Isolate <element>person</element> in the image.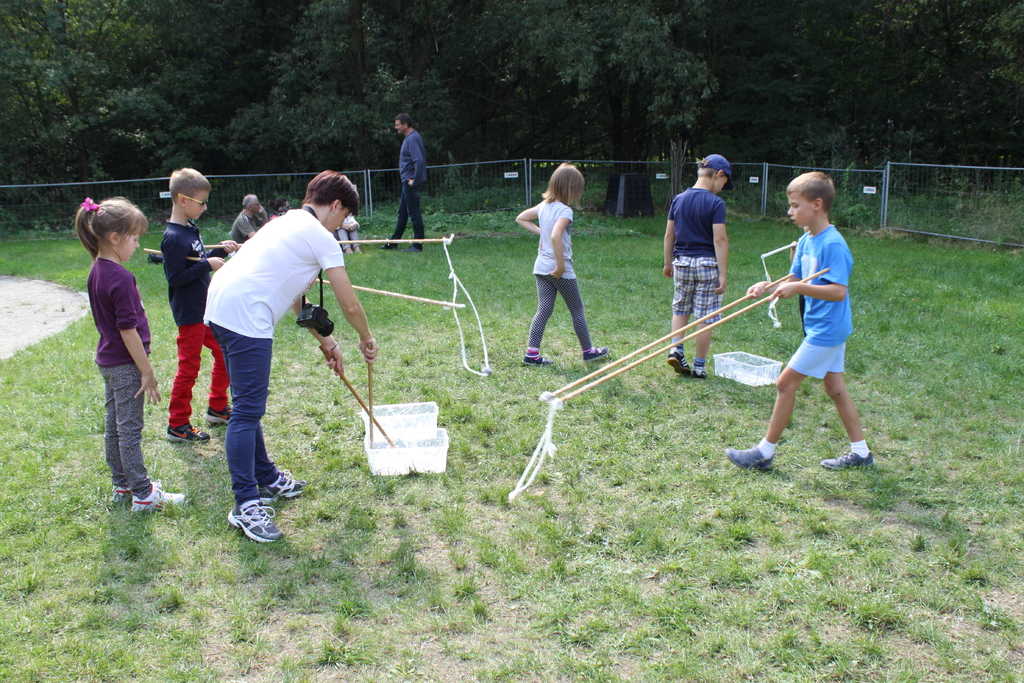
Isolated region: x1=230 y1=194 x2=268 y2=247.
